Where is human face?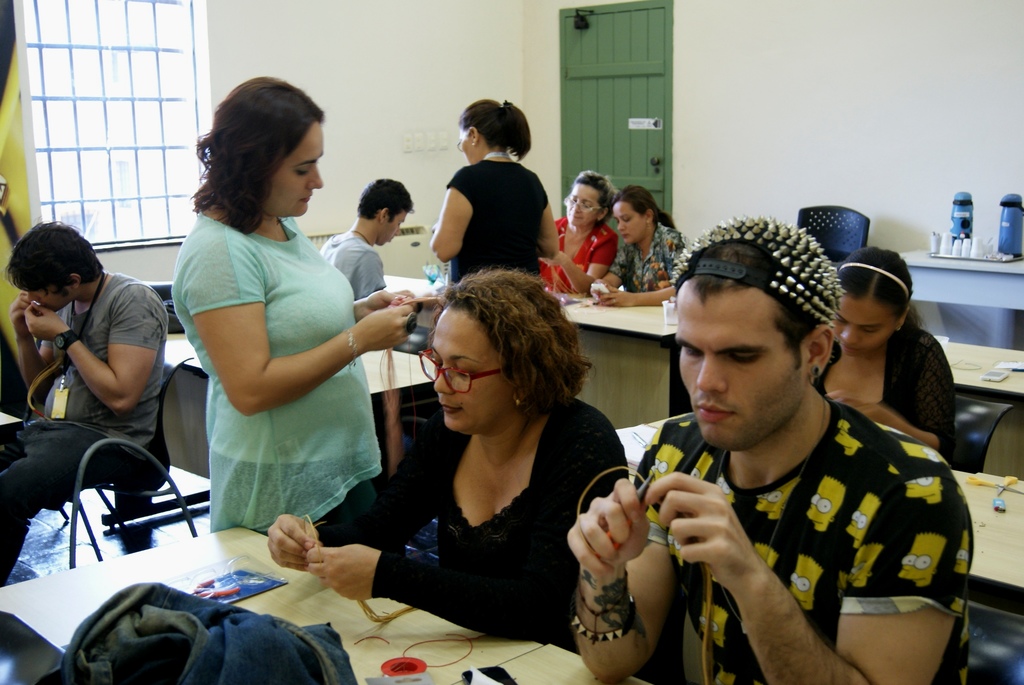
{"x1": 265, "y1": 120, "x2": 325, "y2": 215}.
